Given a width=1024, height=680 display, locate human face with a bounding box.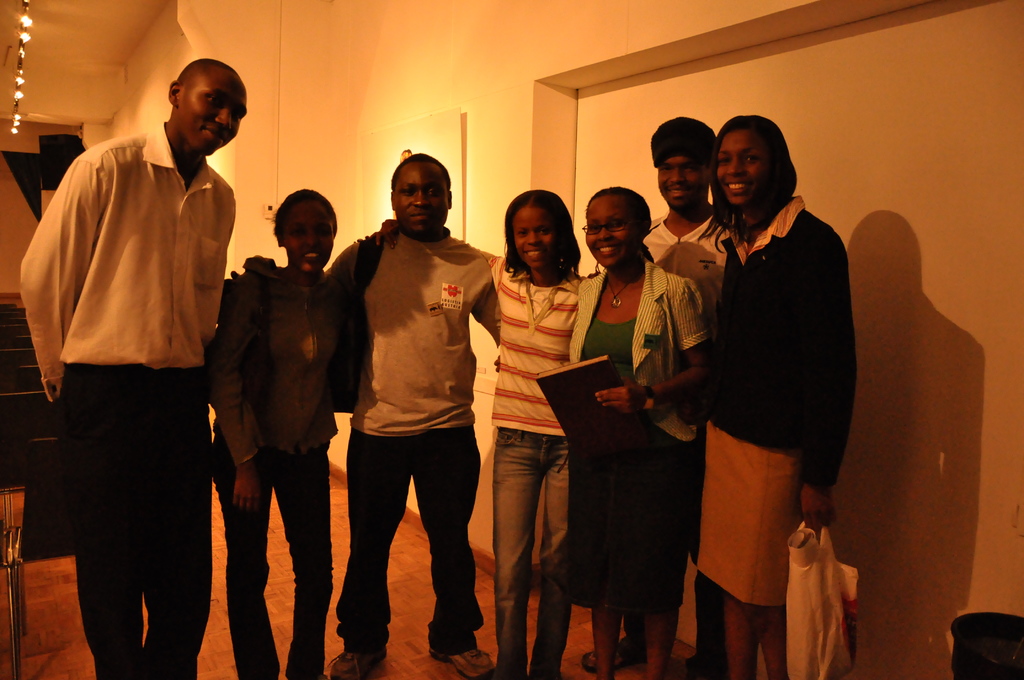
Located: x1=392, y1=162, x2=450, y2=234.
